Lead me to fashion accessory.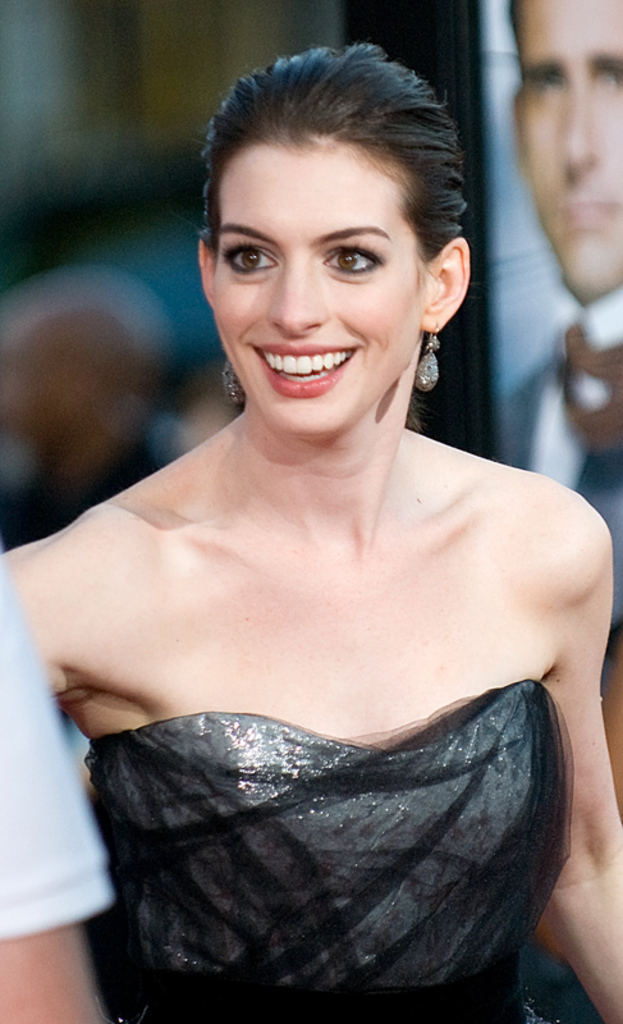
Lead to l=220, t=364, r=243, b=410.
